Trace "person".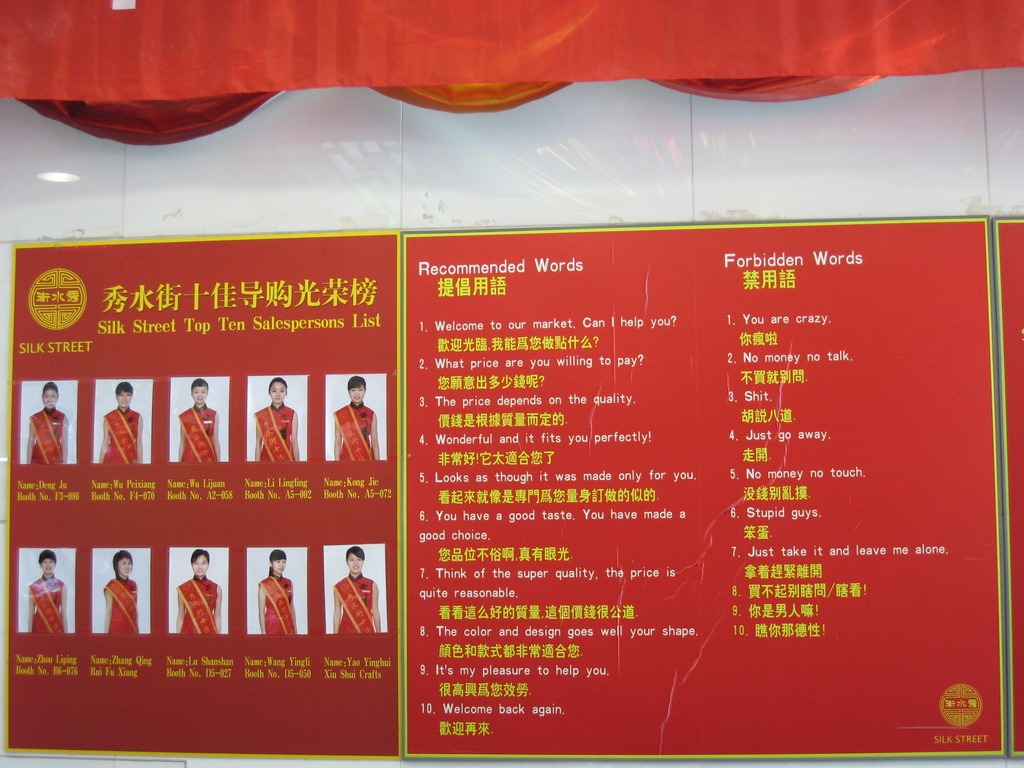
Traced to box=[173, 376, 220, 462].
